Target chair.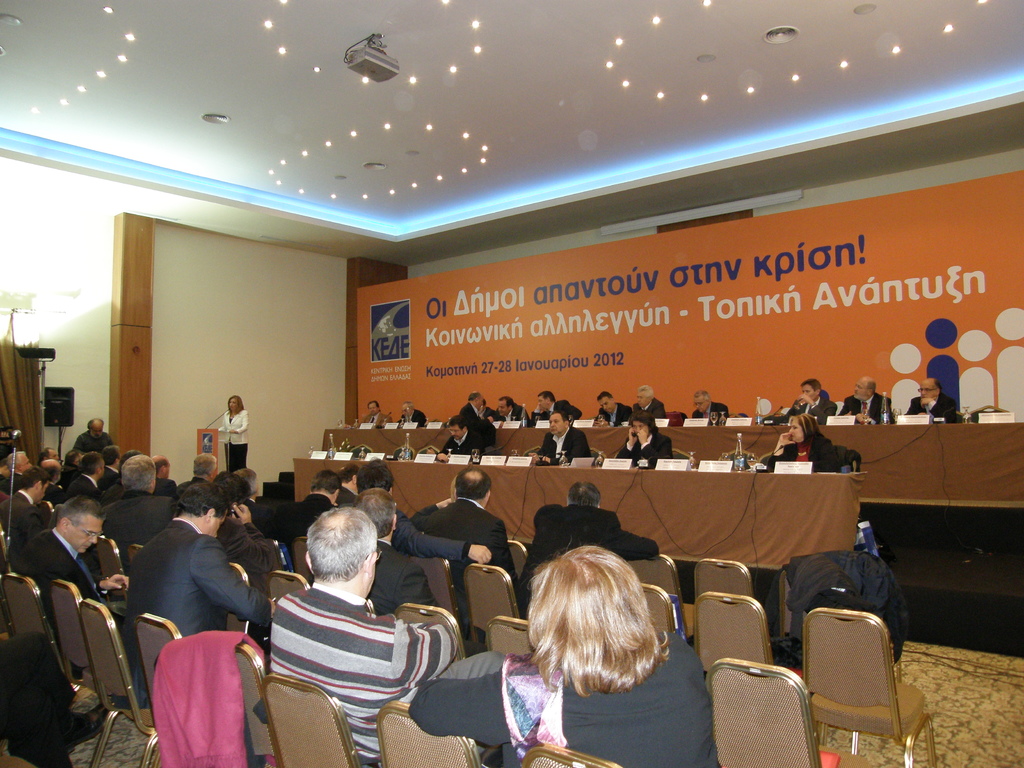
Target region: select_region(505, 540, 527, 578).
